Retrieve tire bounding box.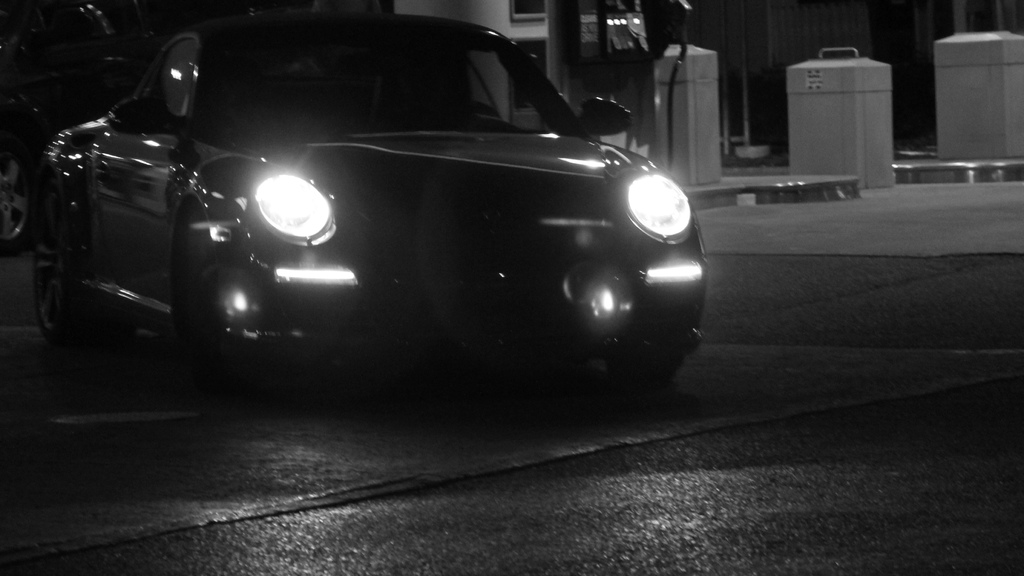
Bounding box: box=[607, 350, 683, 391].
